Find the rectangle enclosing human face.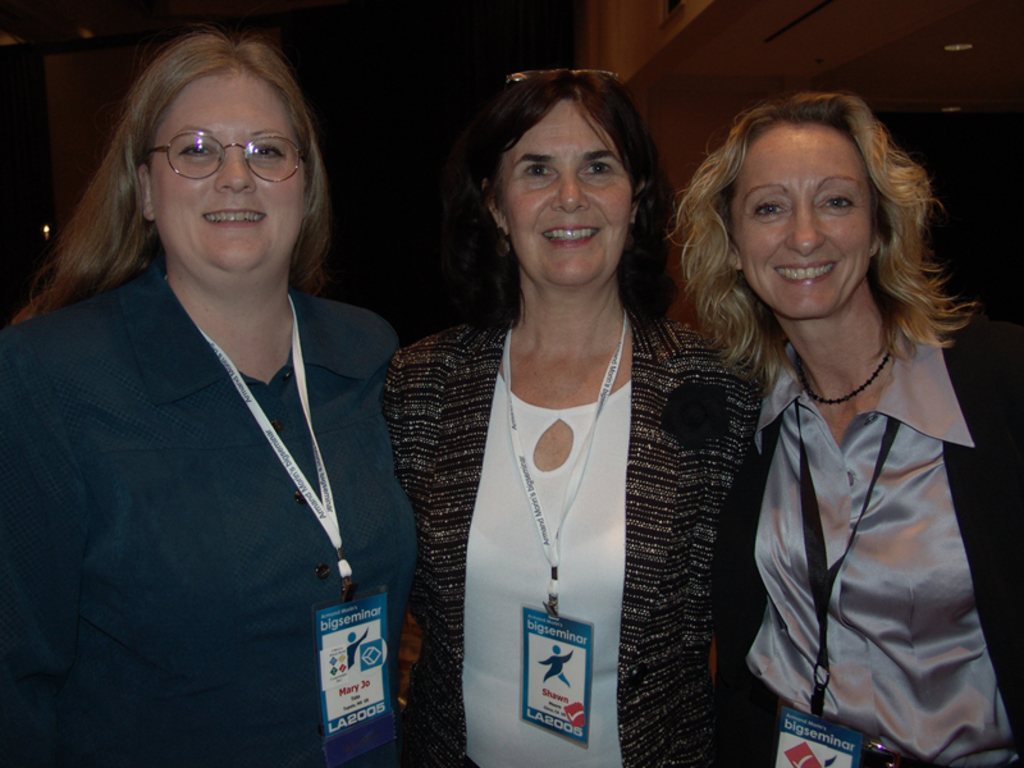
148 68 307 278.
